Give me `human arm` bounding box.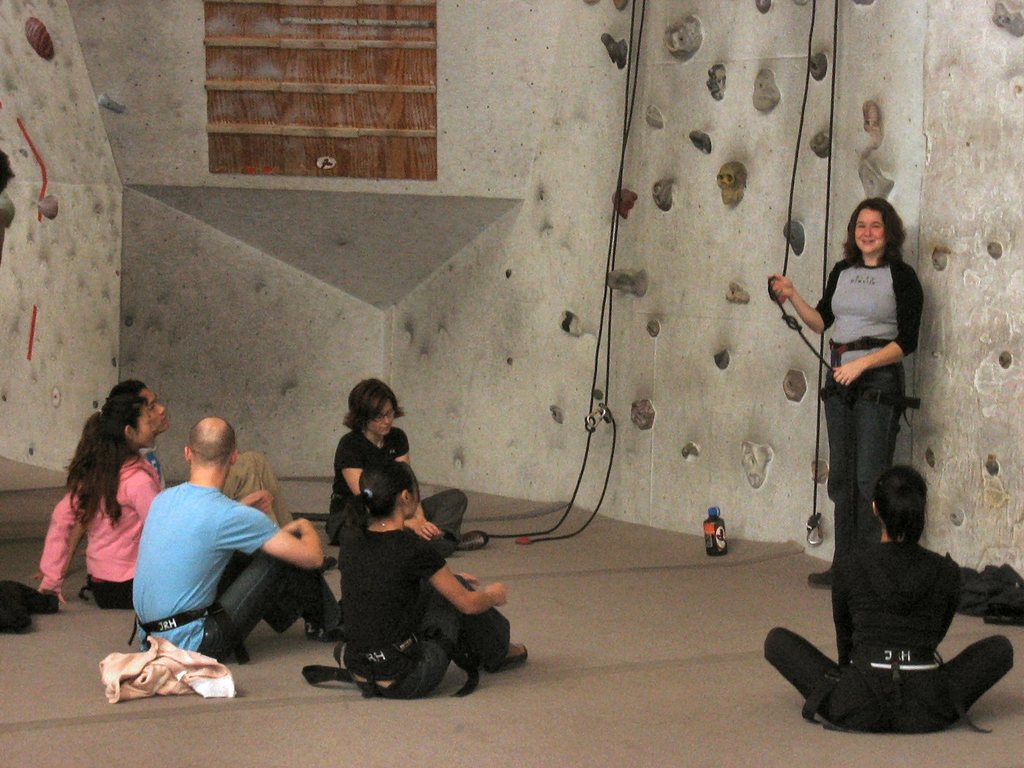
BBox(338, 434, 366, 493).
